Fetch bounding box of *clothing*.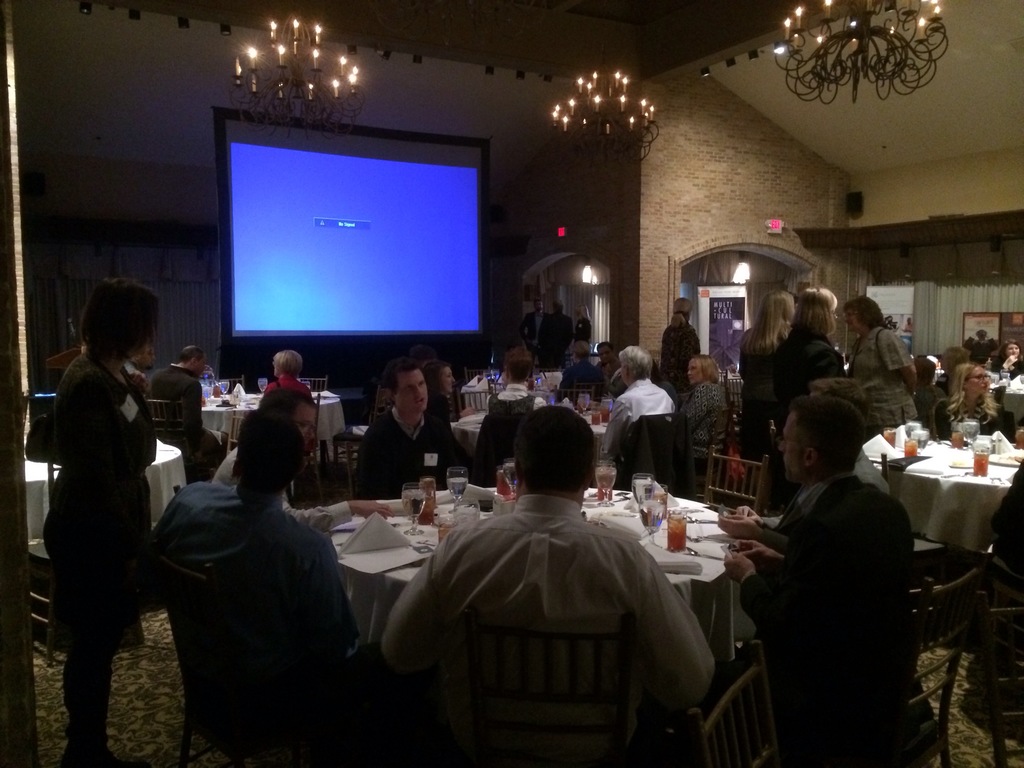
Bbox: [left=778, top=327, right=839, bottom=403].
